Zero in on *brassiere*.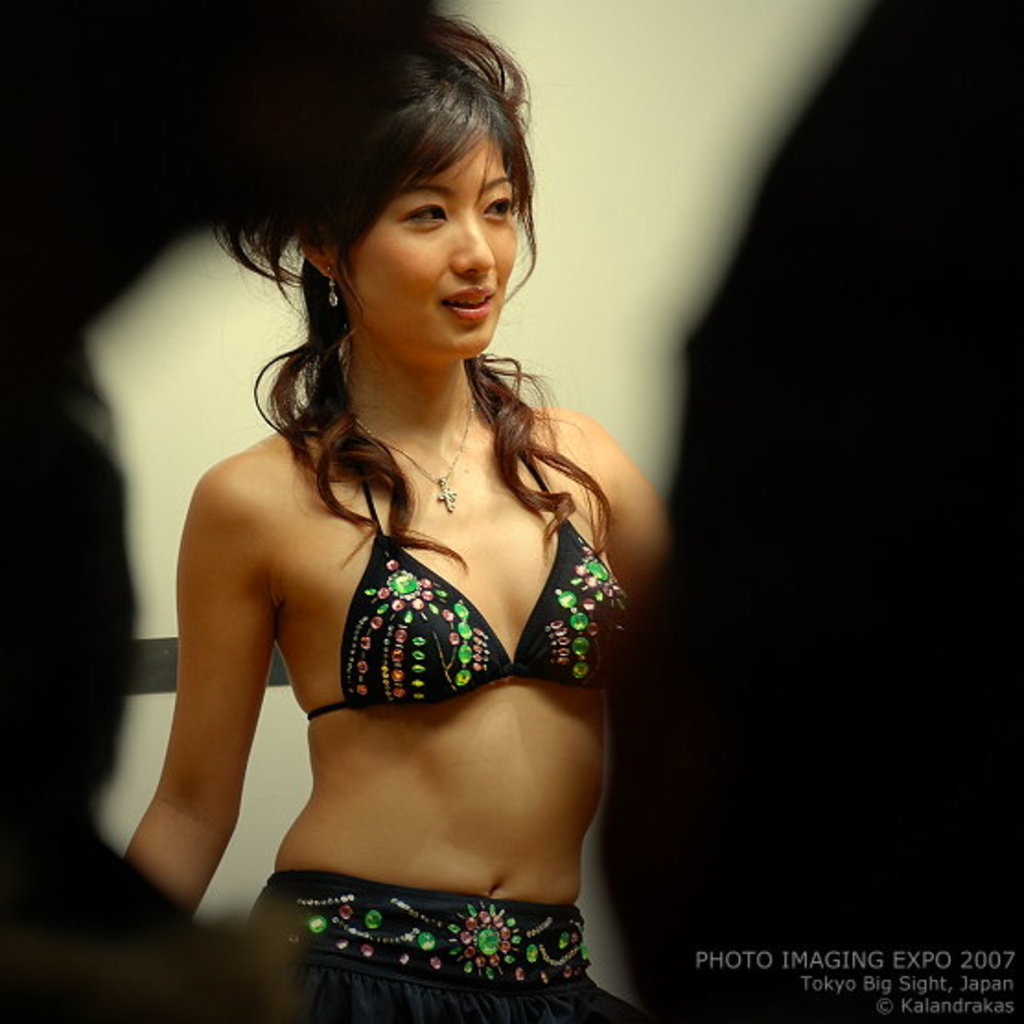
Zeroed in: BBox(232, 444, 610, 827).
